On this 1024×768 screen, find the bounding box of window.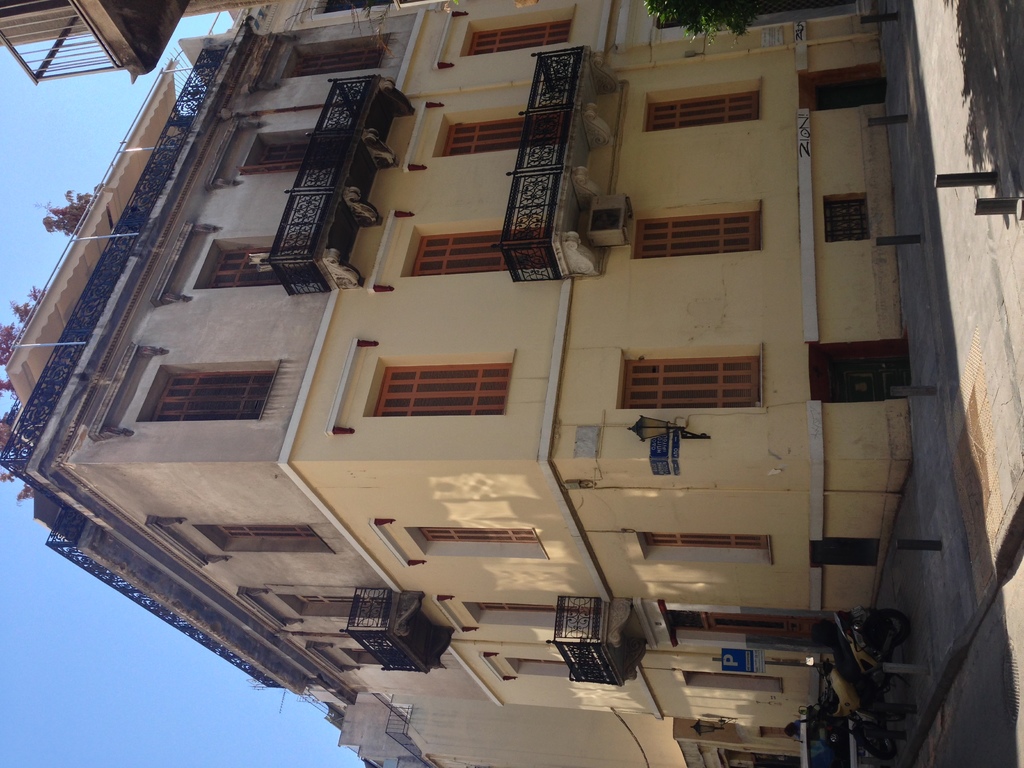
Bounding box: [618, 355, 758, 412].
